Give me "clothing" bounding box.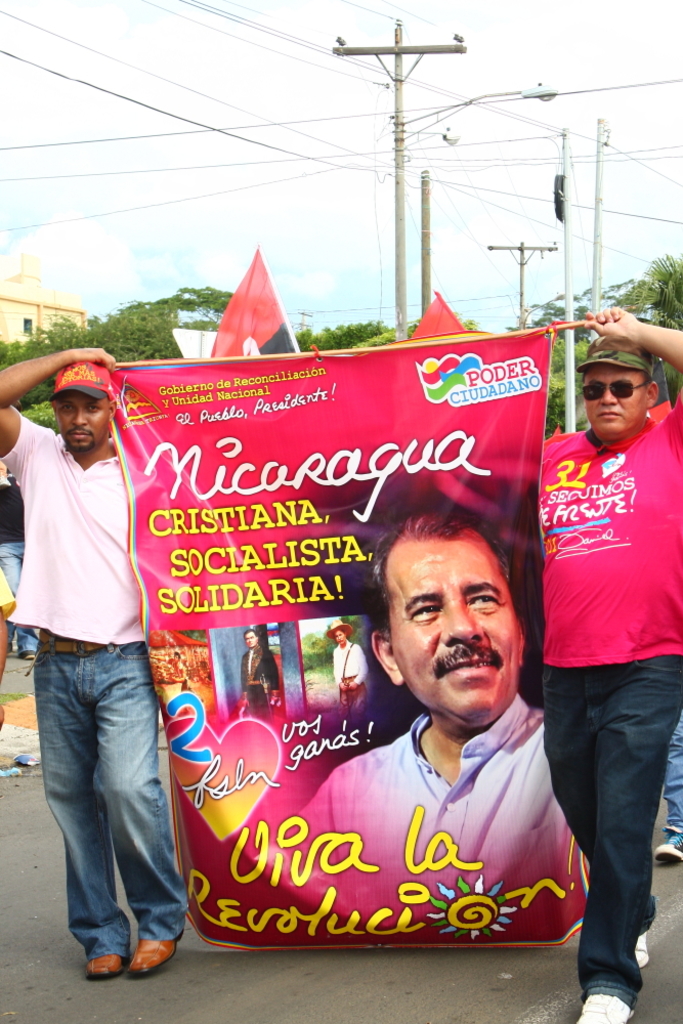
[left=40, top=642, right=180, bottom=969].
